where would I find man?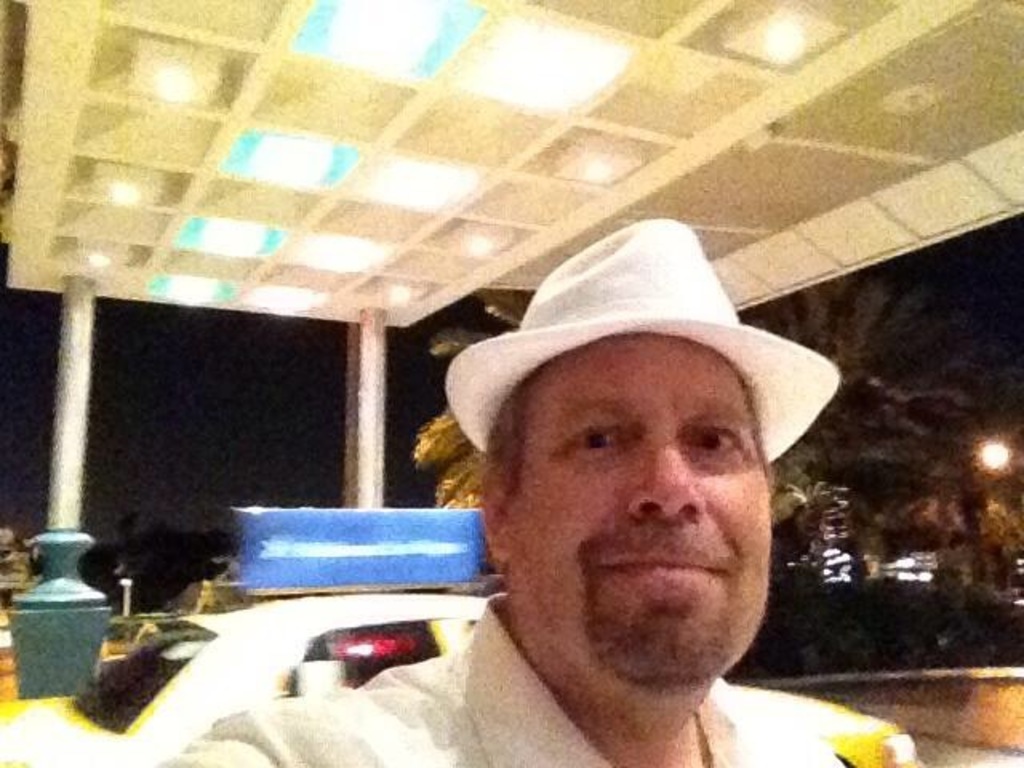
At (left=370, top=203, right=915, bottom=767).
